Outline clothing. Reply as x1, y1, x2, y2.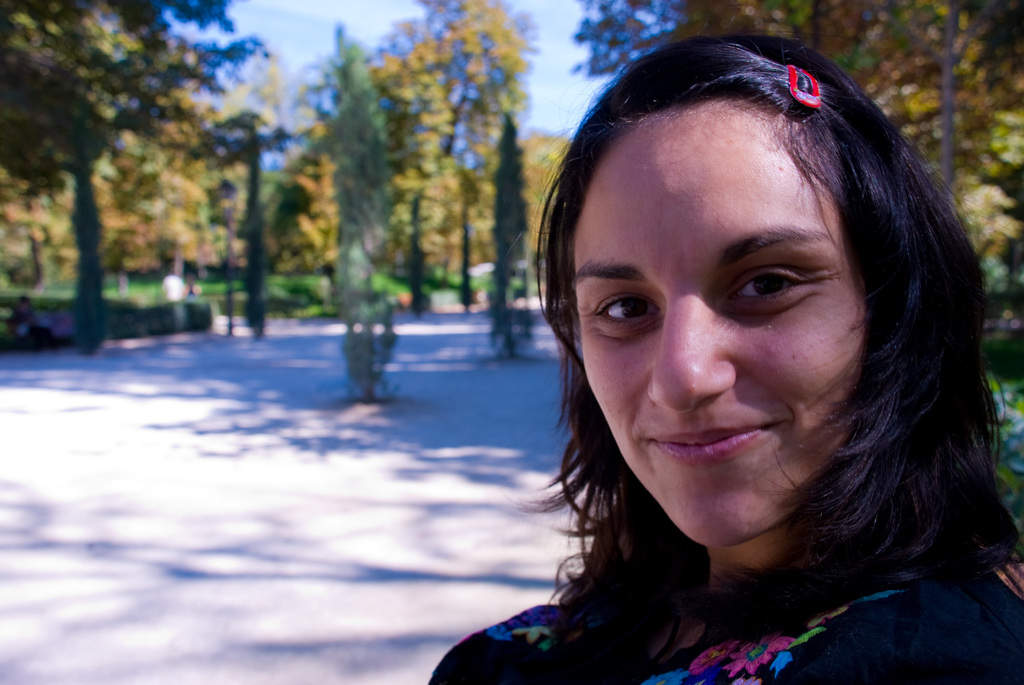
428, 605, 1023, 684.
